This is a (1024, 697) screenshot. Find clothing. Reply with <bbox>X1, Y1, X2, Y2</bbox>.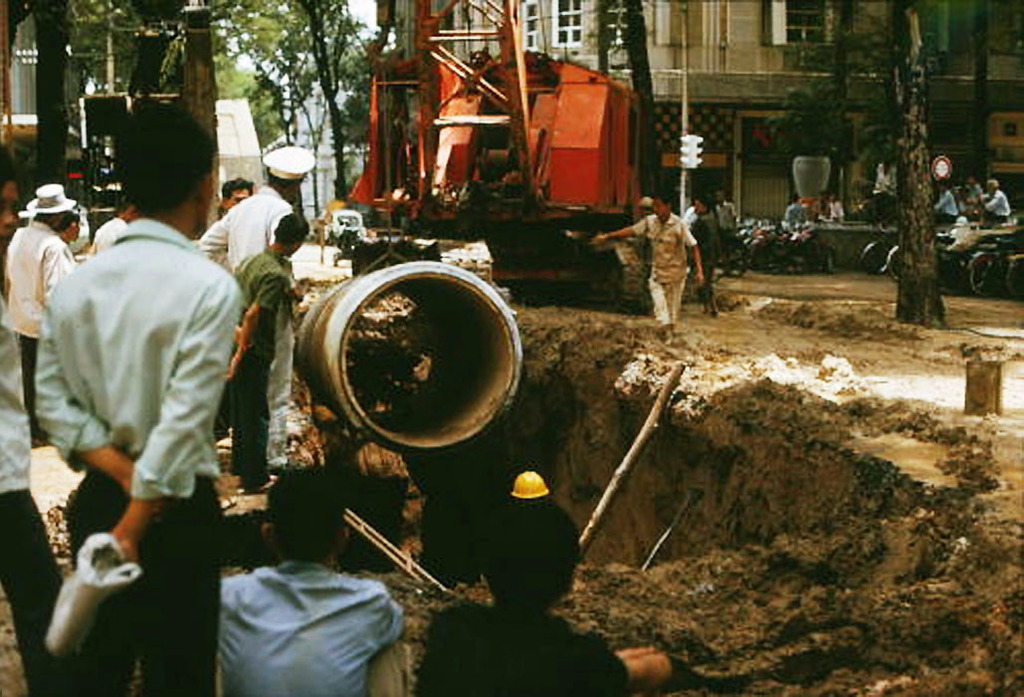
<bbox>3, 217, 81, 448</bbox>.
